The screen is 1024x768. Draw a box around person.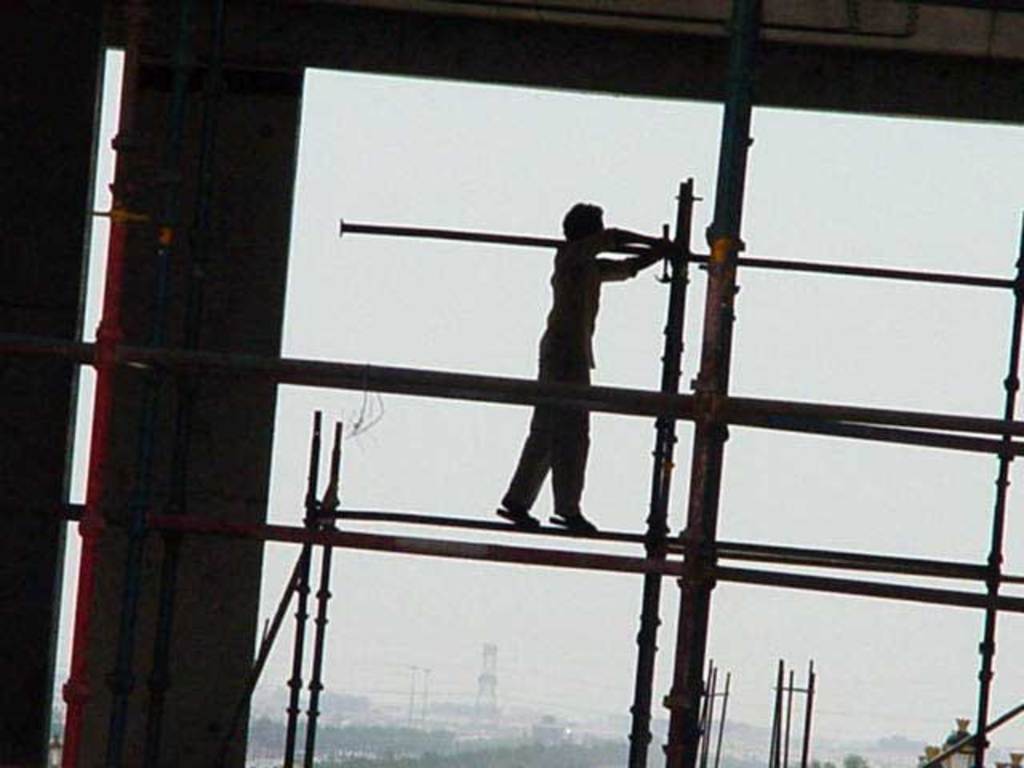
Rect(493, 176, 638, 550).
